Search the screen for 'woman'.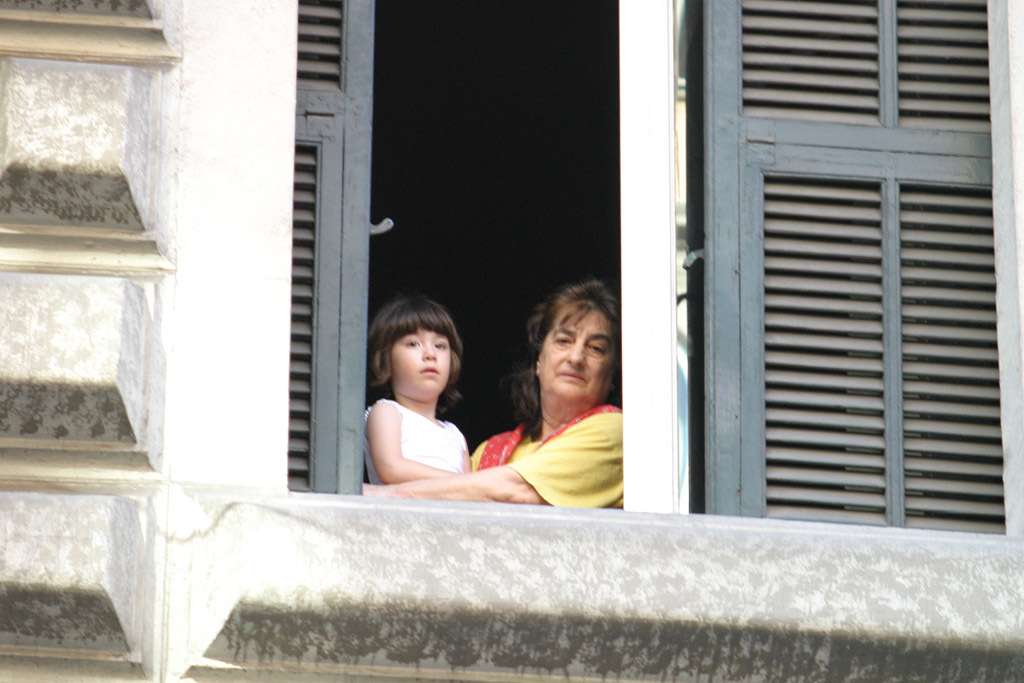
Found at 476 280 654 515.
